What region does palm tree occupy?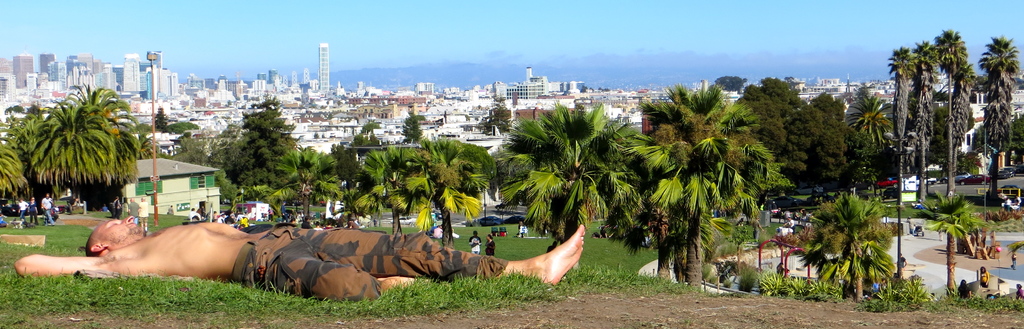
l=796, t=114, r=869, b=179.
